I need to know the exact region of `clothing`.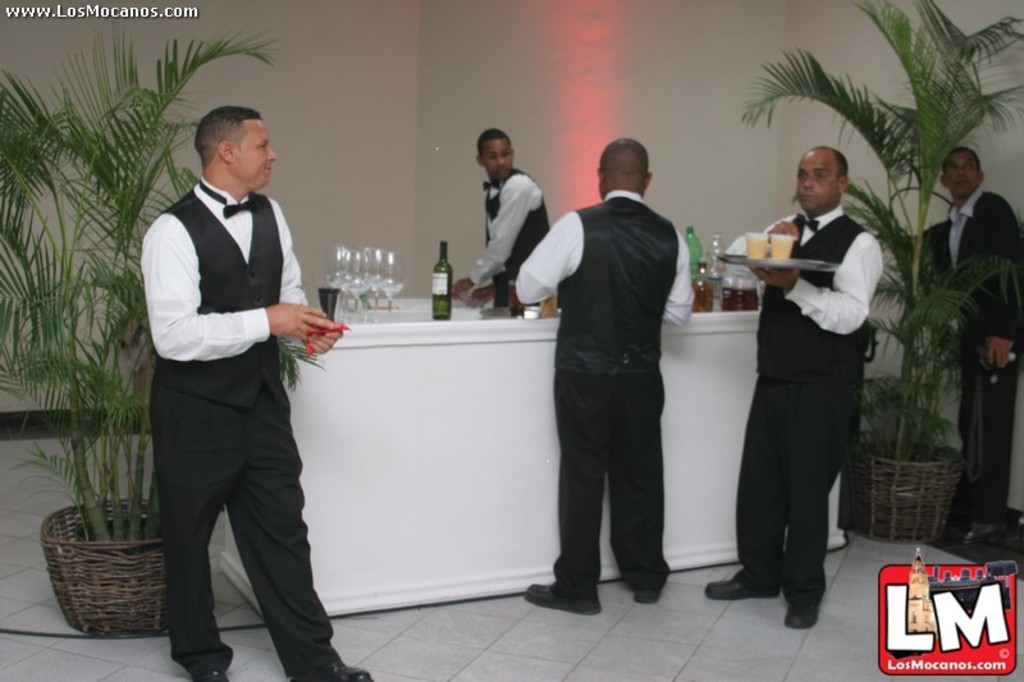
Region: (x1=512, y1=189, x2=692, y2=600).
